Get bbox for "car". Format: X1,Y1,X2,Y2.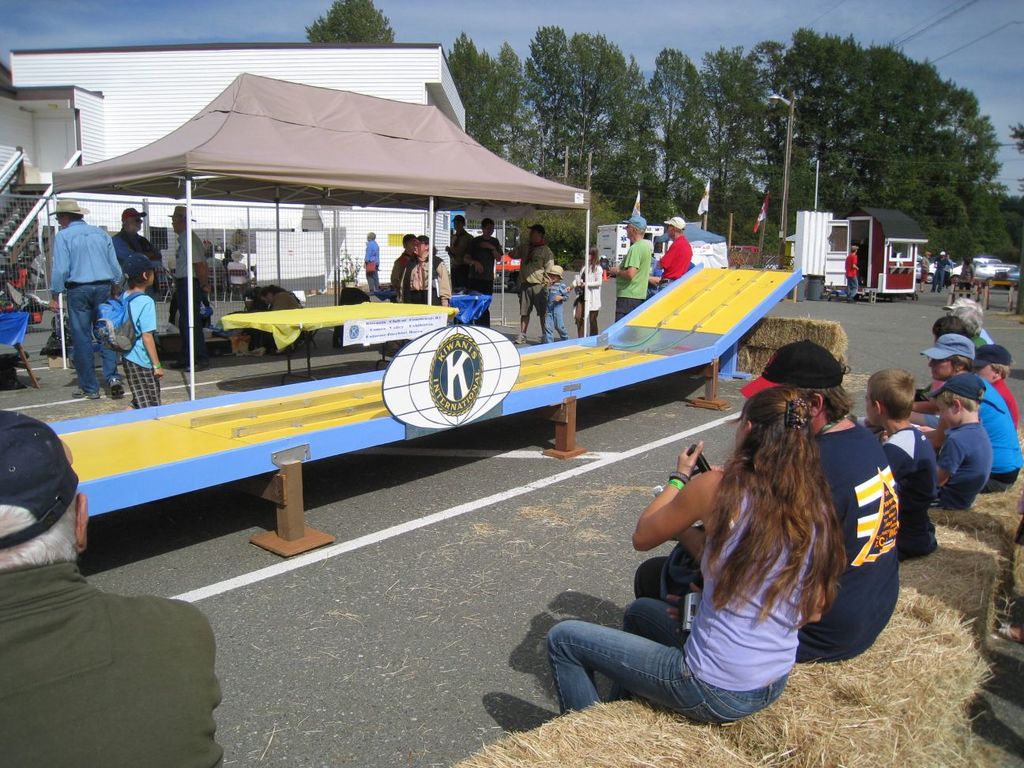
948,256,1018,283.
